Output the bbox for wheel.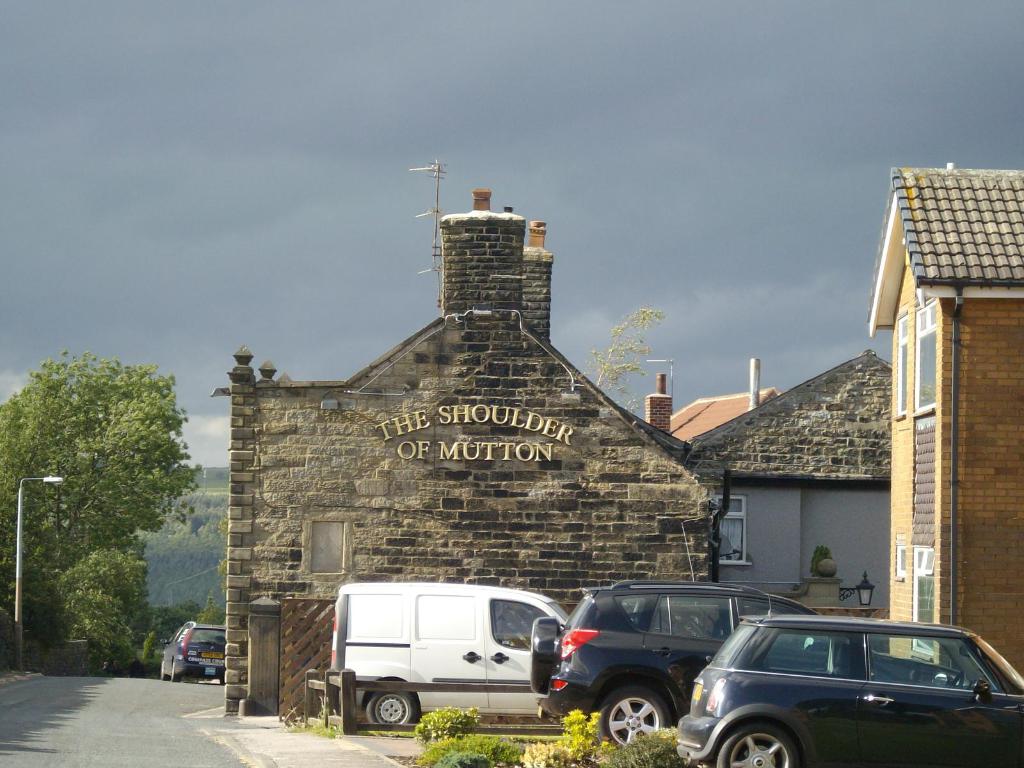
(left=362, top=687, right=422, bottom=735).
